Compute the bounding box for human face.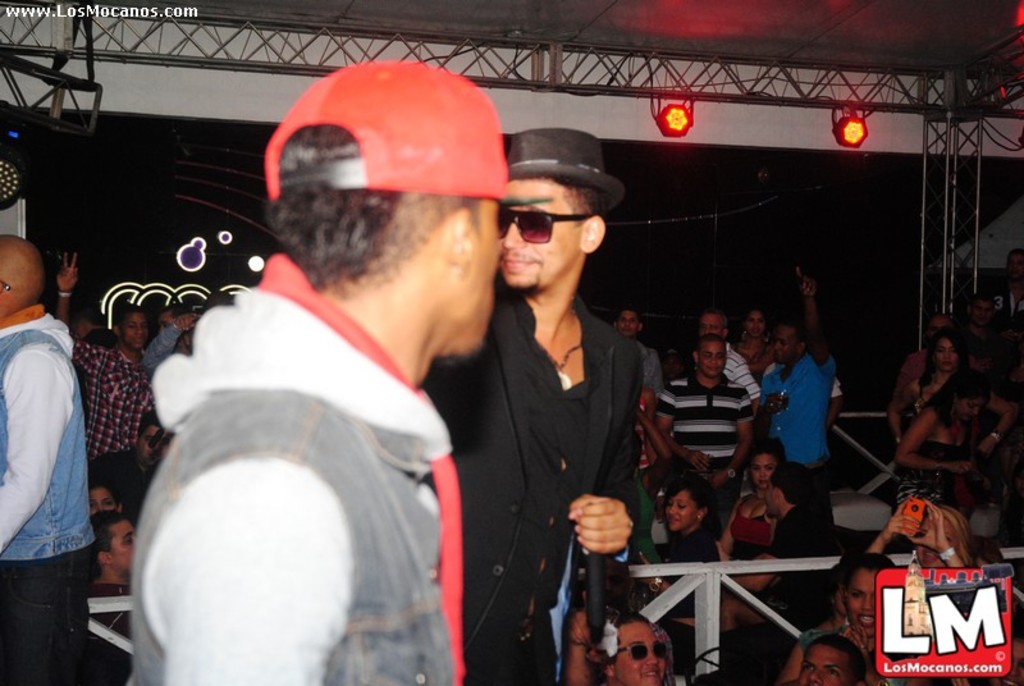
(x1=774, y1=326, x2=797, y2=360).
